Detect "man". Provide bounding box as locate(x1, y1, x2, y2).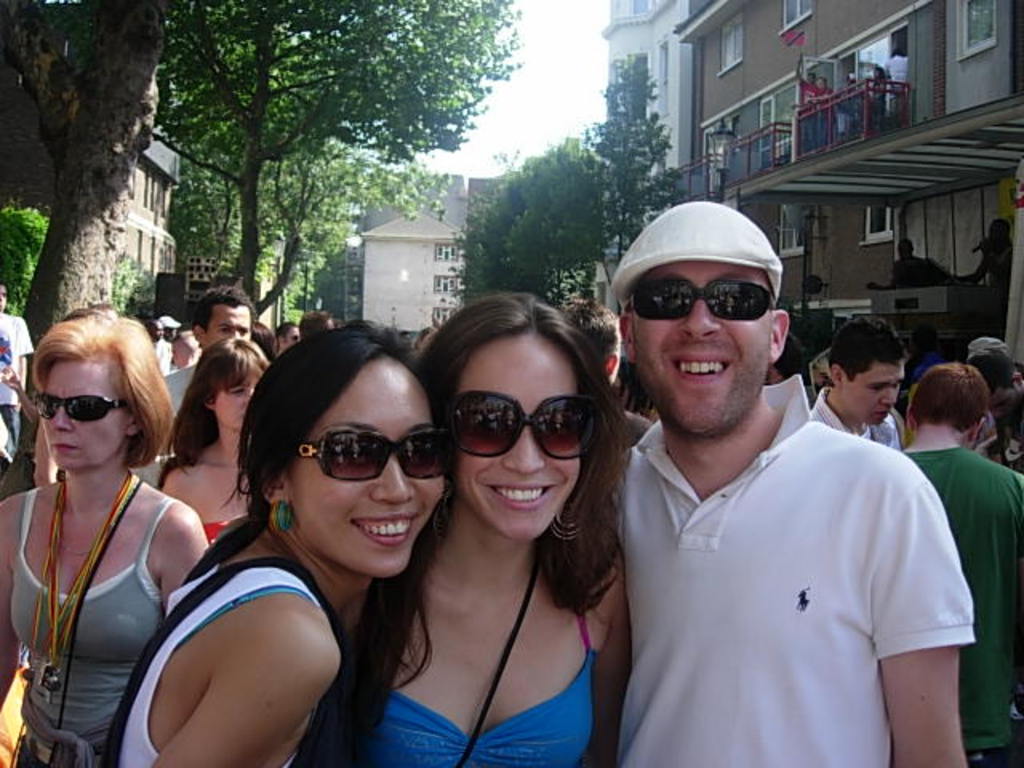
locate(562, 301, 653, 451).
